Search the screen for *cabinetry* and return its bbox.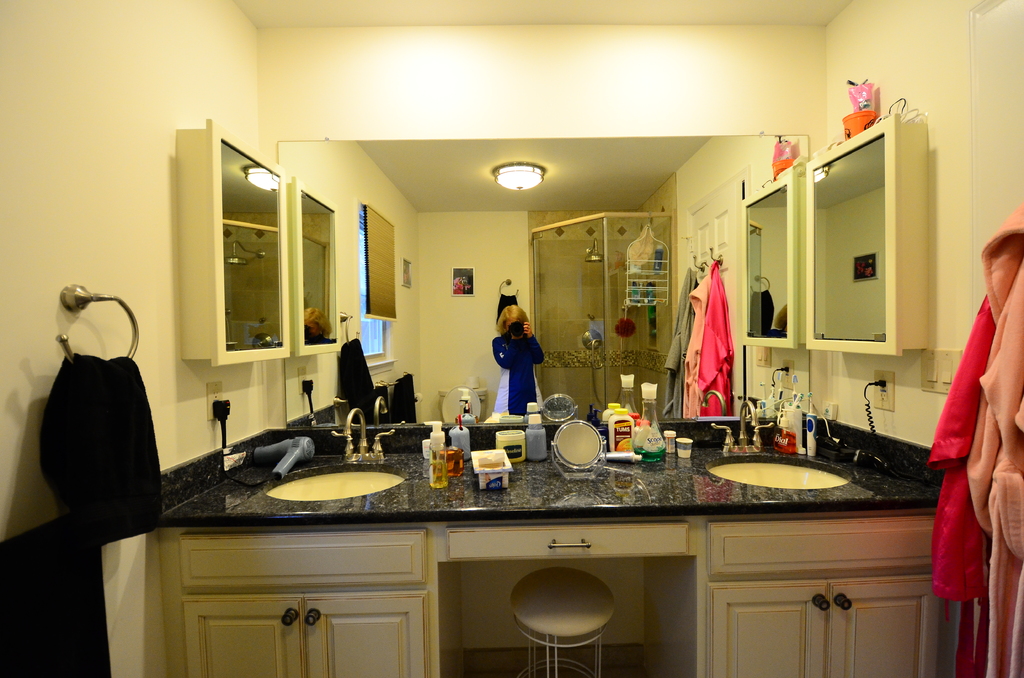
Found: <box>704,522,938,677</box>.
